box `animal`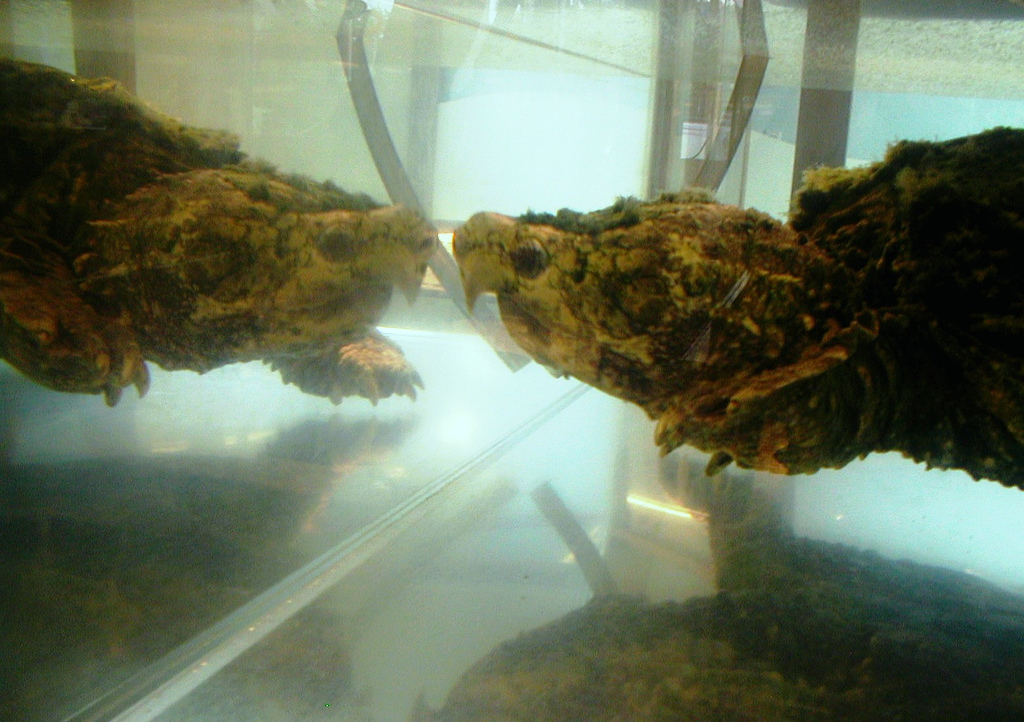
crop(450, 134, 1023, 475)
